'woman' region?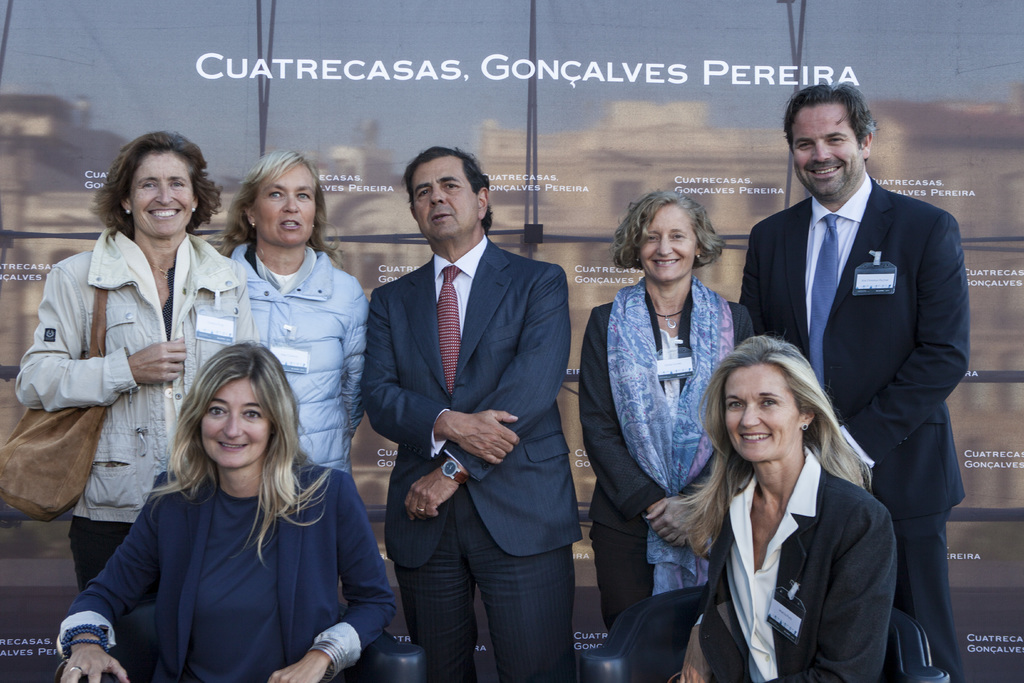
pyautogui.locateOnScreen(218, 154, 378, 476)
